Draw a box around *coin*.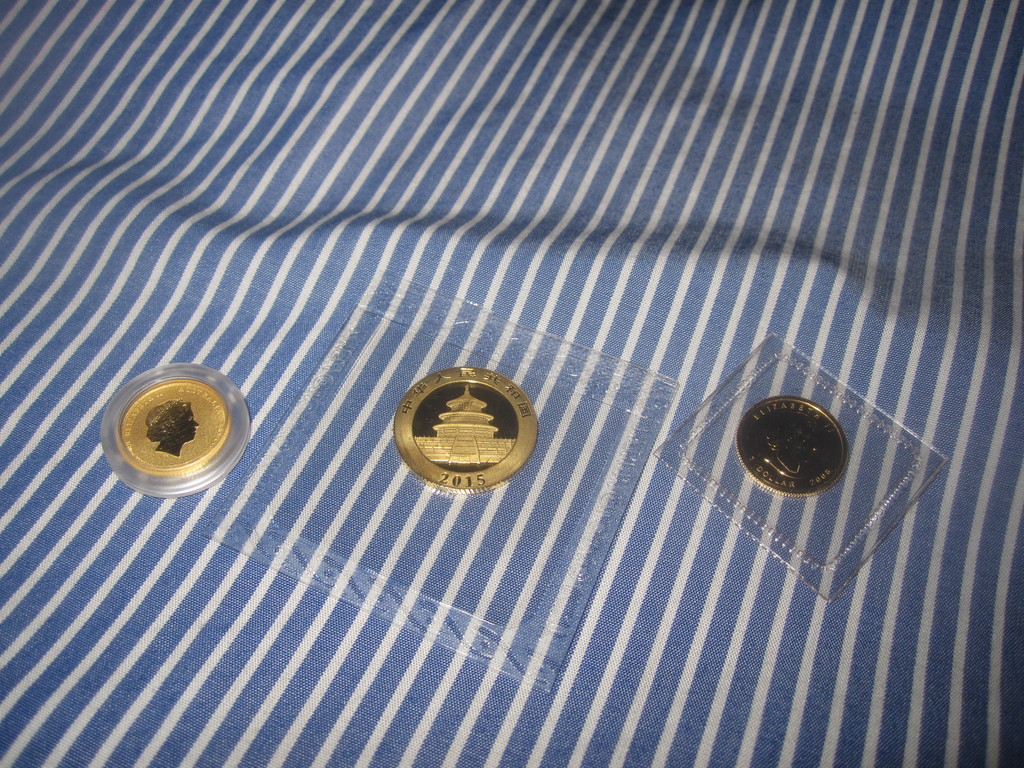
x1=115 y1=378 x2=230 y2=477.
